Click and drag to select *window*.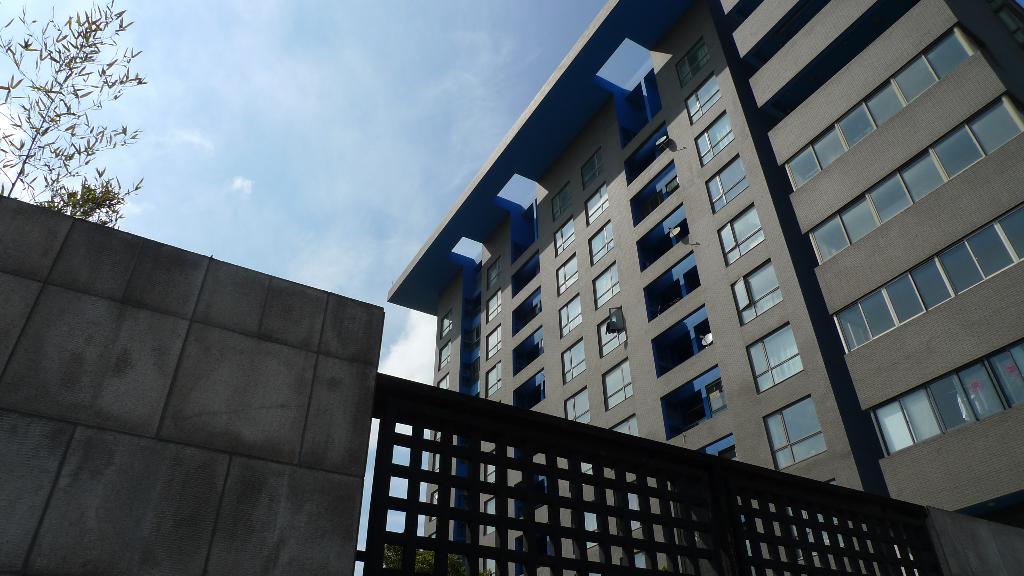
Selection: Rect(583, 145, 602, 191).
